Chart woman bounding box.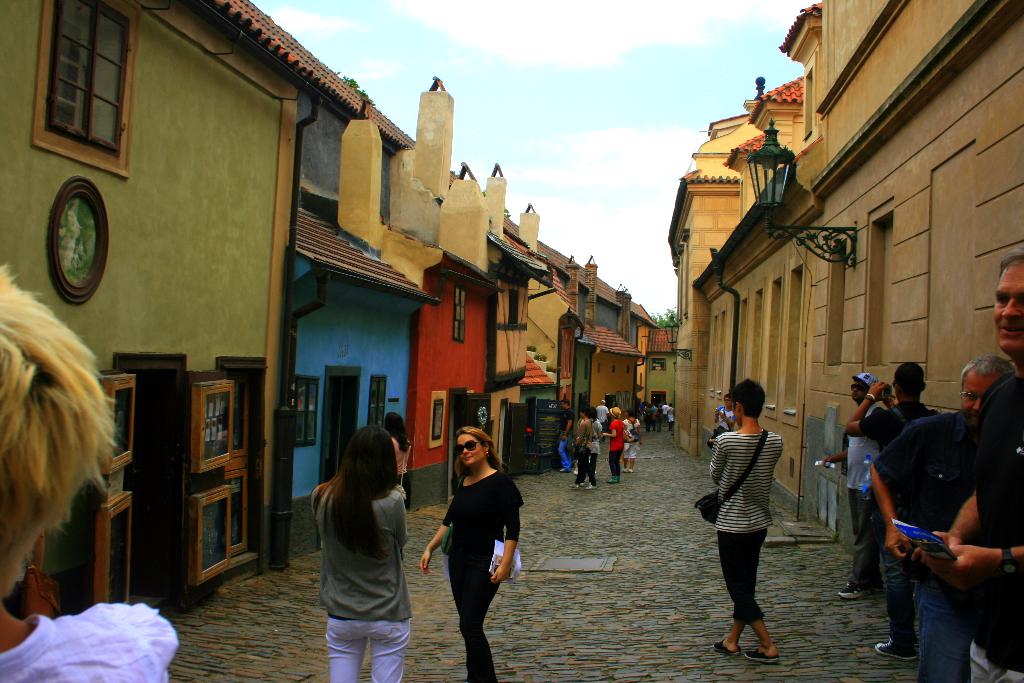
Charted: 422,427,521,682.
